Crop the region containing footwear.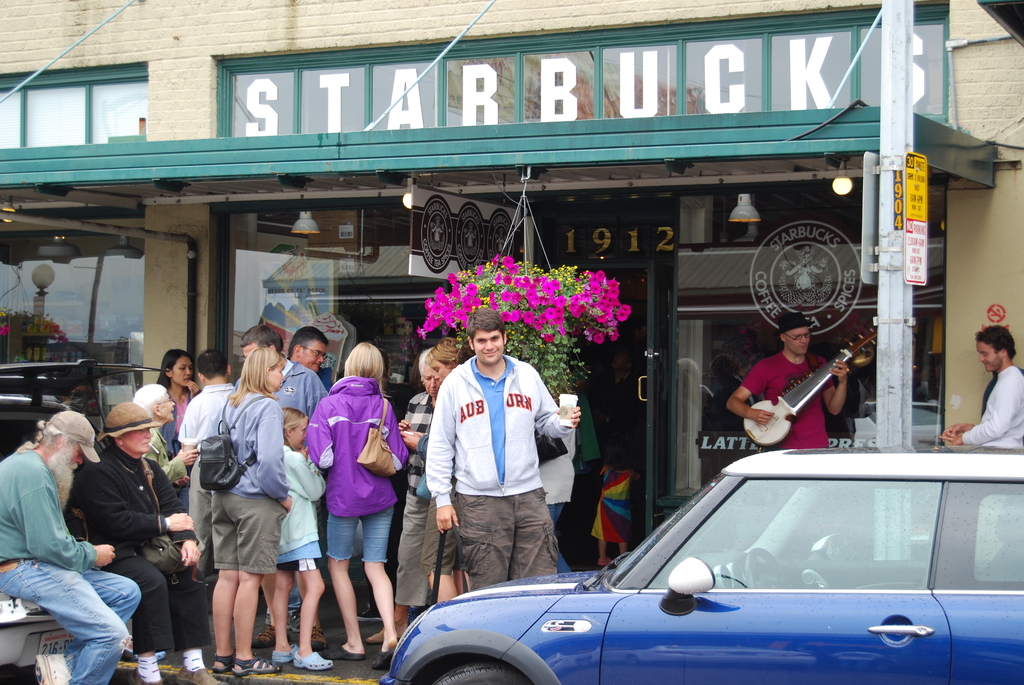
Crop region: 228:660:275:673.
